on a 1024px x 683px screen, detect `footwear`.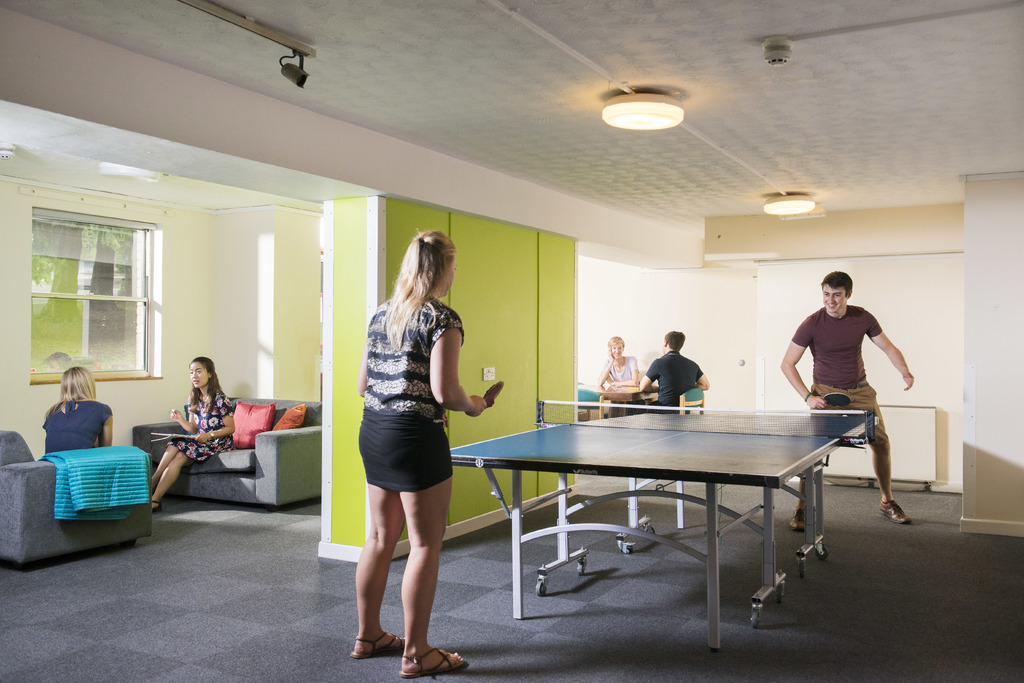
876/499/913/525.
